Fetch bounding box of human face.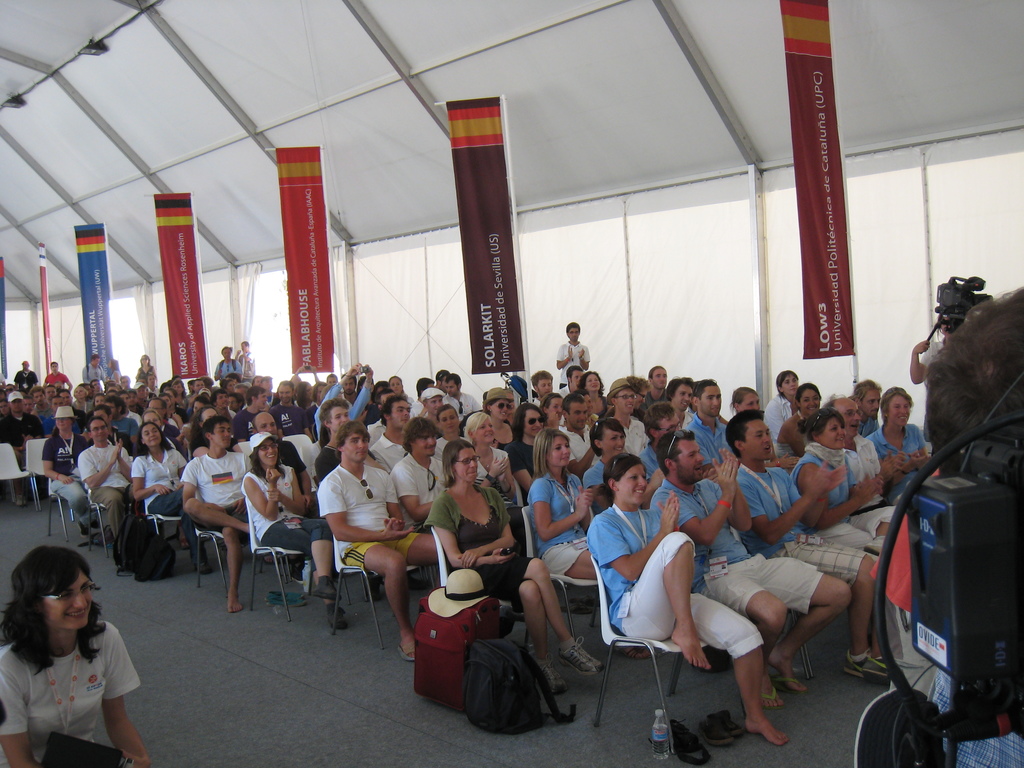
Bbox: 425:396:444:417.
